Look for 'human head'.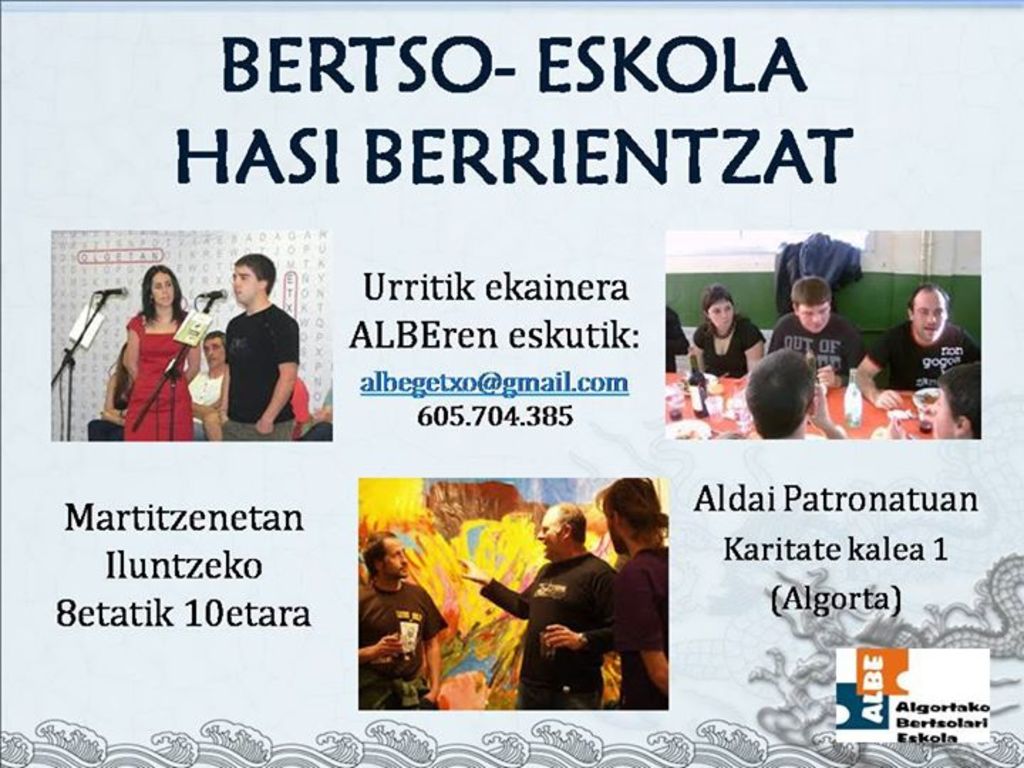
Found: BBox(906, 282, 950, 341).
